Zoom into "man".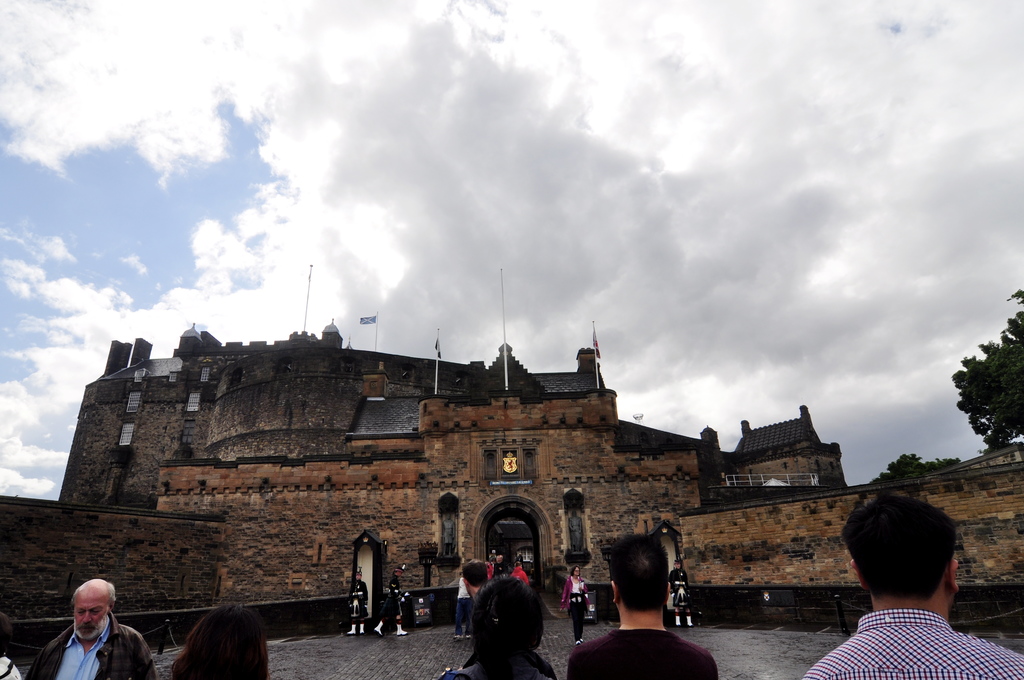
Zoom target: <region>803, 489, 1023, 679</region>.
